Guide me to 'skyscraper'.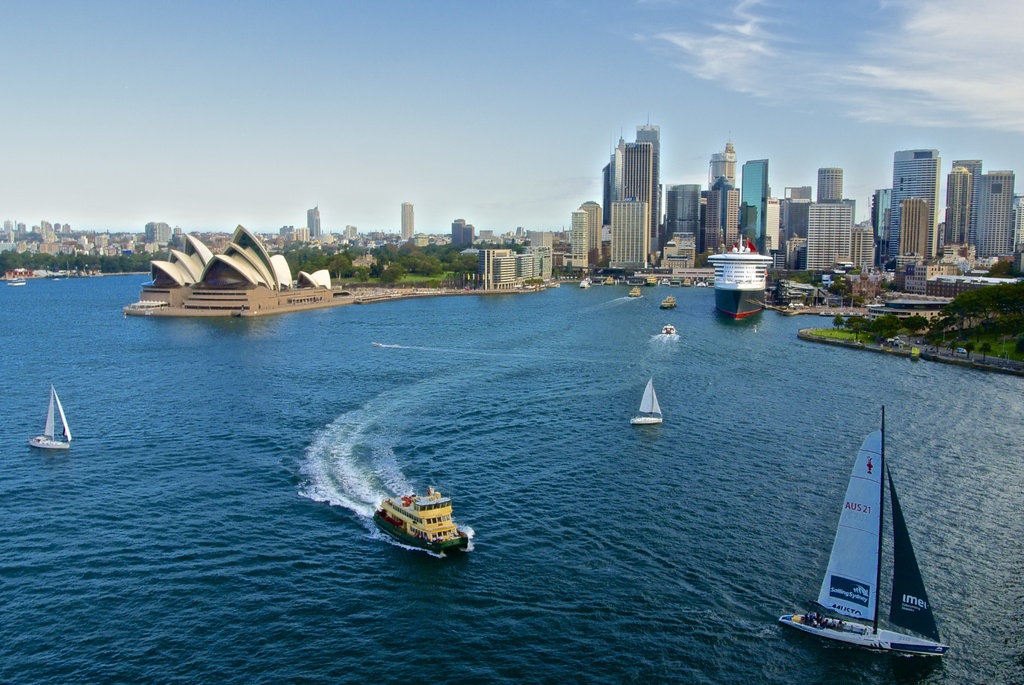
Guidance: [976,175,1015,257].
